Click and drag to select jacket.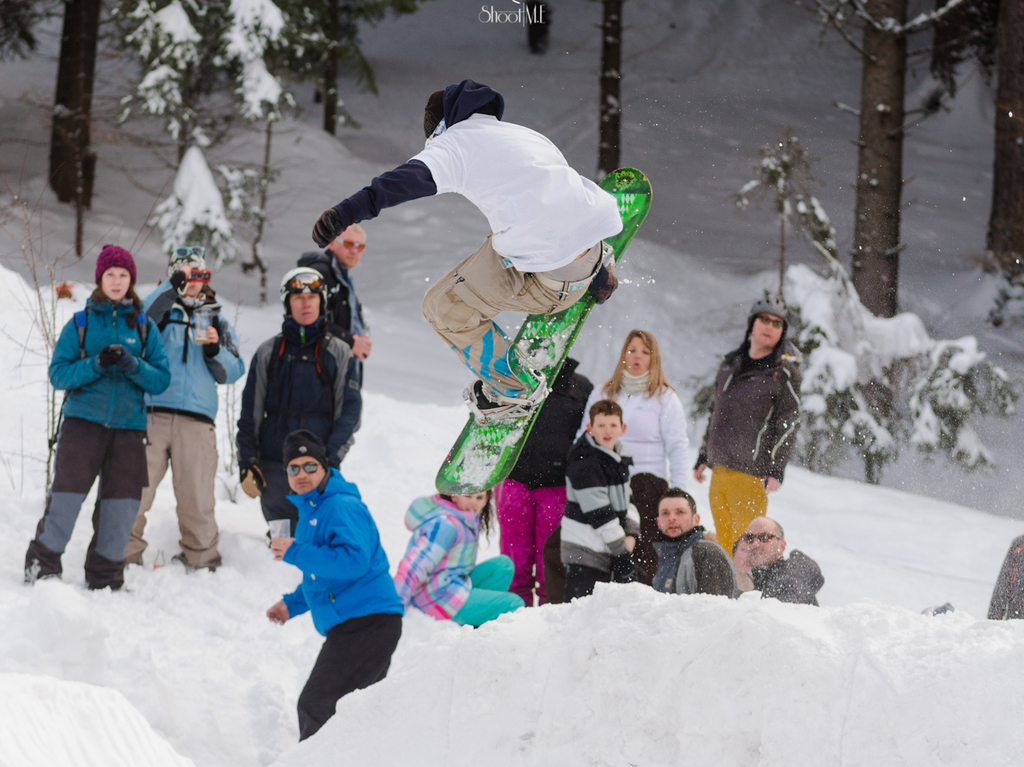
Selection: [753,548,824,604].
